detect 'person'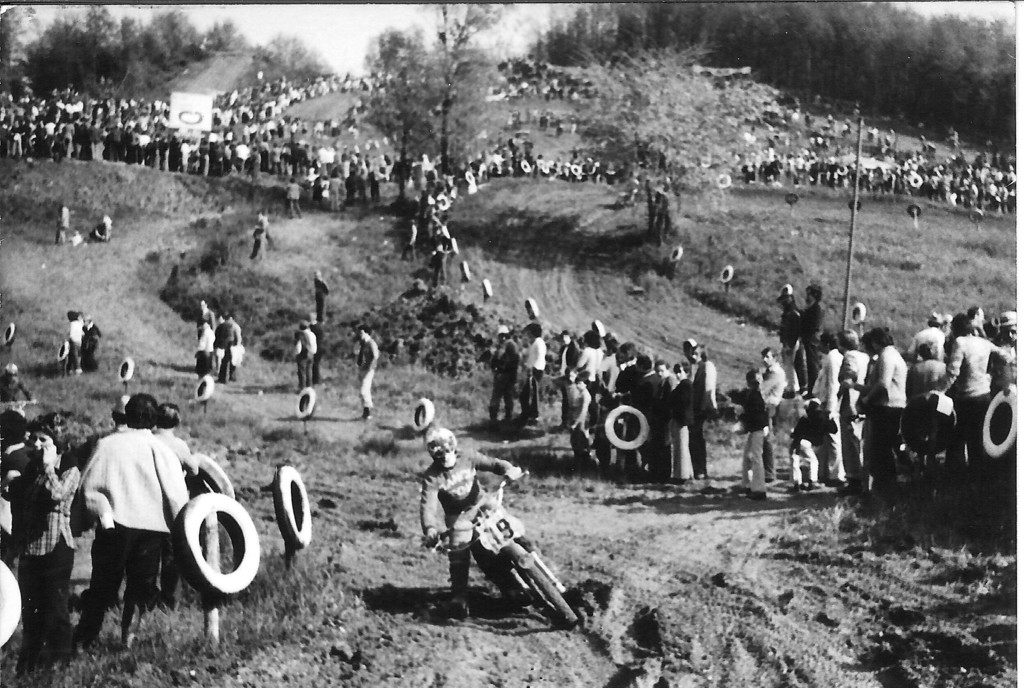
rect(722, 372, 767, 505)
